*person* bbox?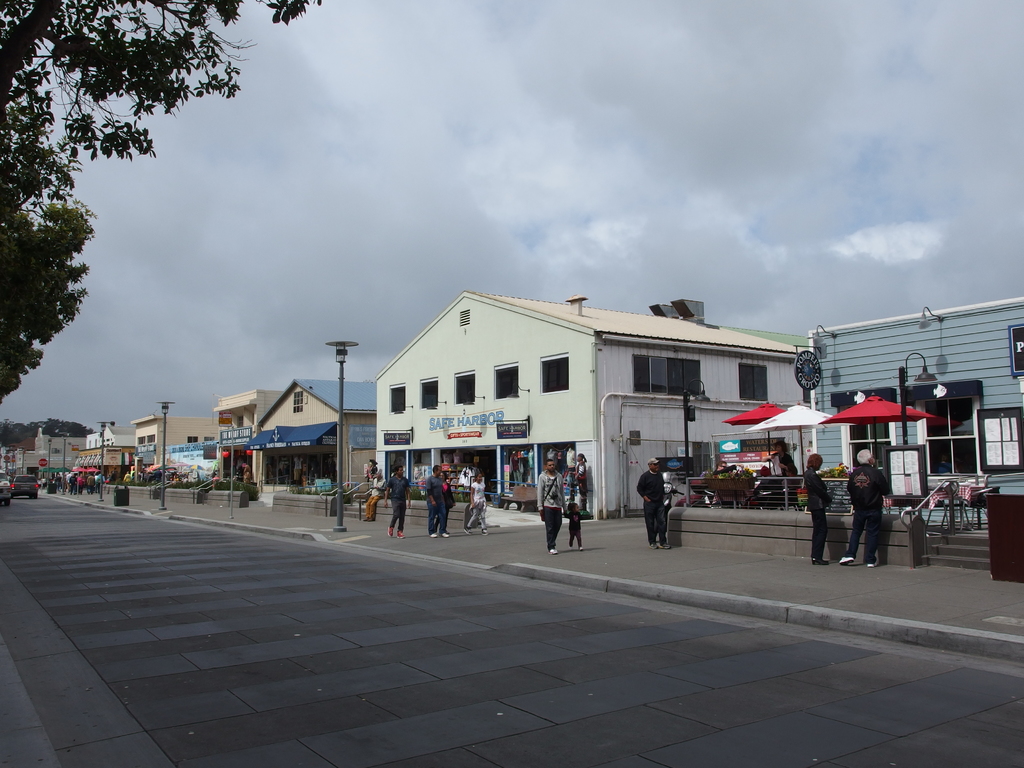
left=801, top=452, right=827, bottom=562
